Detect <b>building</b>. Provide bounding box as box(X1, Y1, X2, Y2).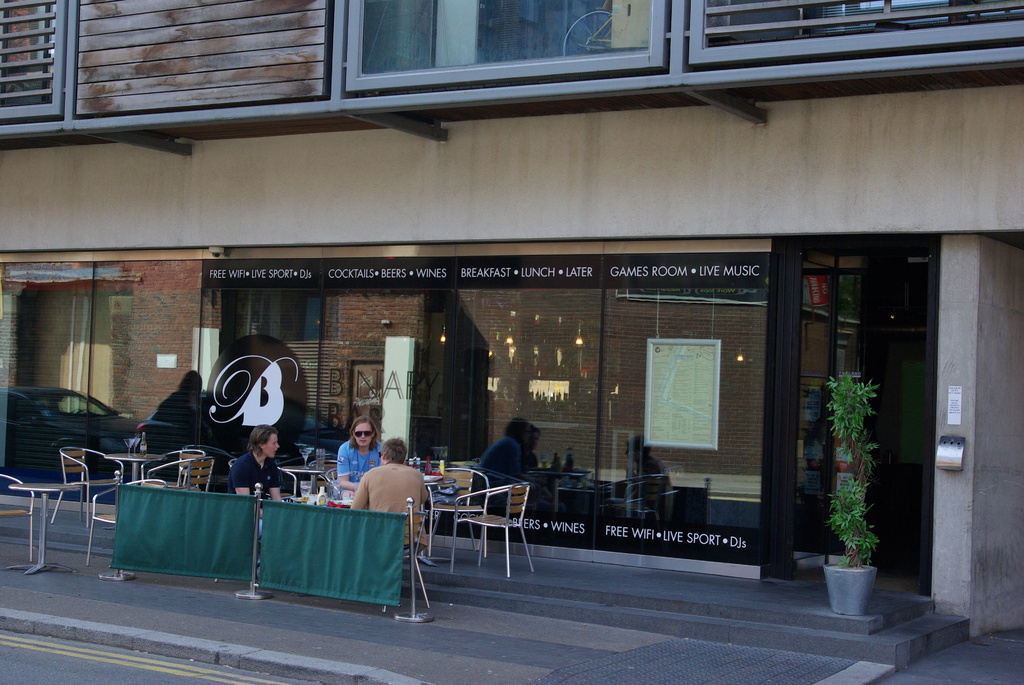
box(0, 0, 1023, 669).
